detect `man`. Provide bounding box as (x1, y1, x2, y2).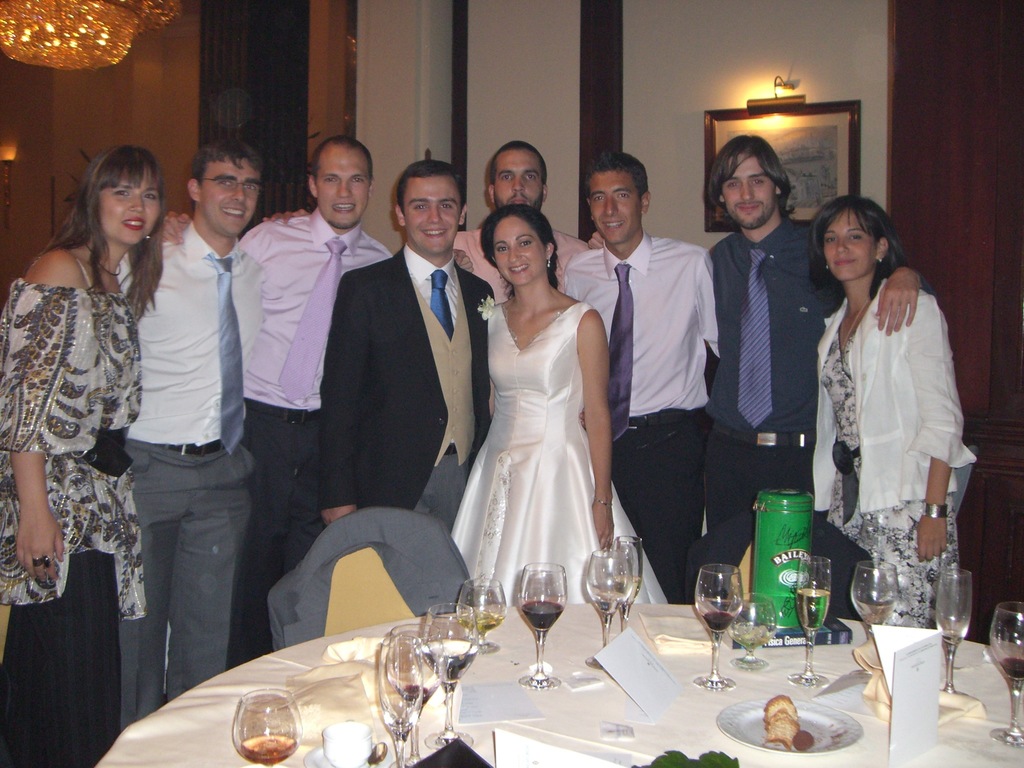
(116, 135, 313, 733).
